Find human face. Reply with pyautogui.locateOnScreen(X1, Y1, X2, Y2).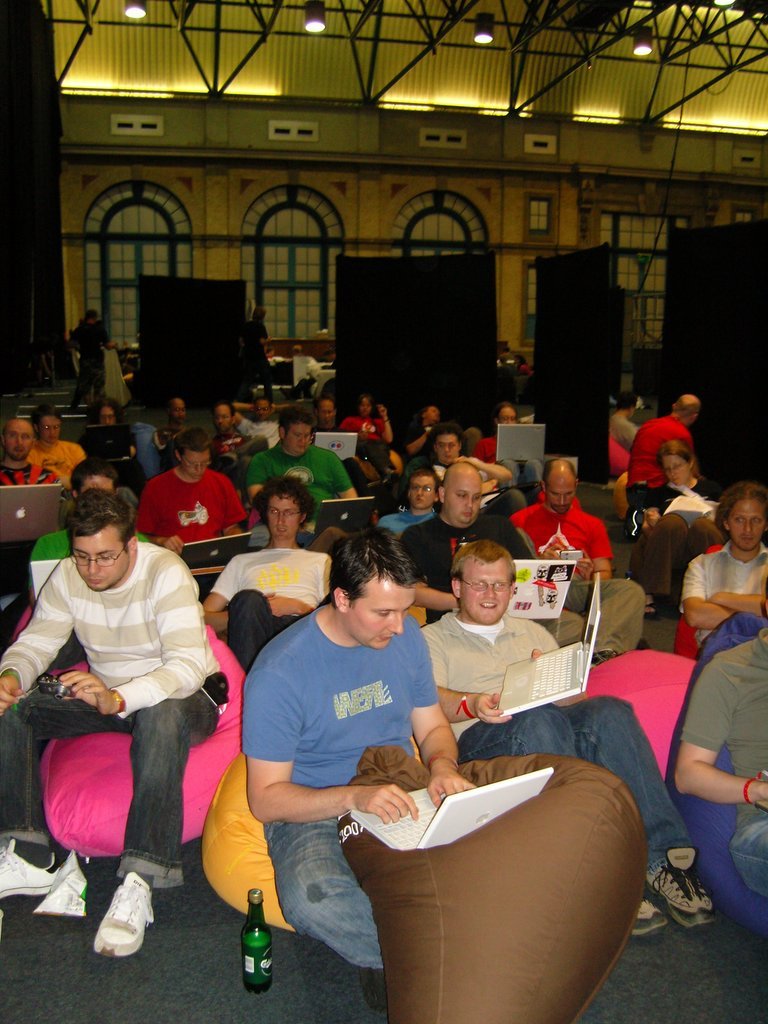
pyautogui.locateOnScreen(288, 423, 311, 457).
